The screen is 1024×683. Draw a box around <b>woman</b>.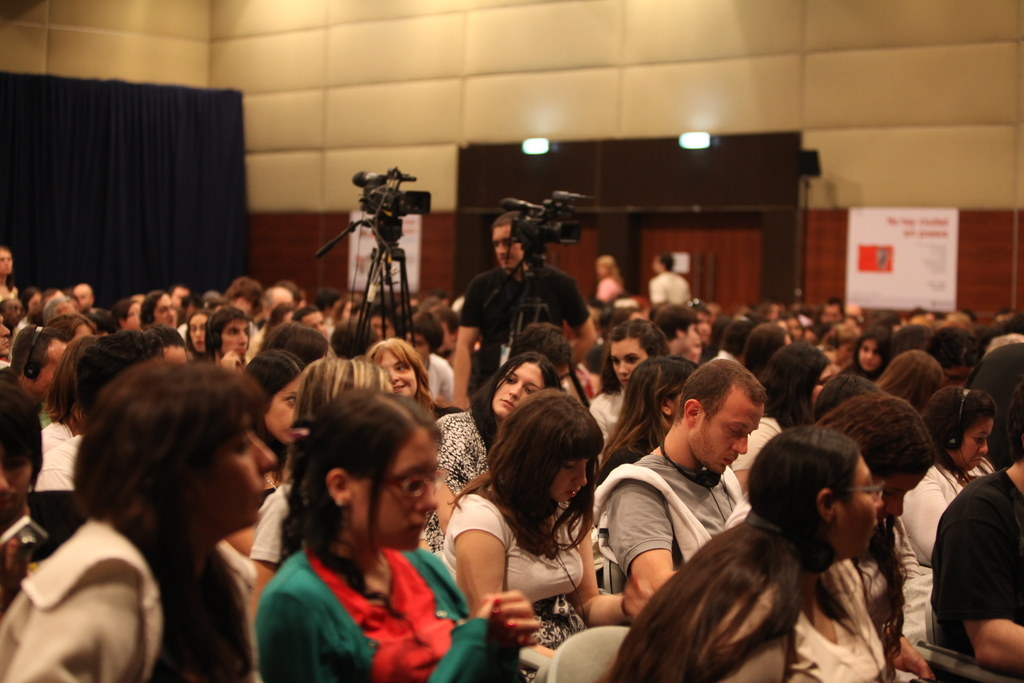
bbox=(901, 379, 1005, 577).
